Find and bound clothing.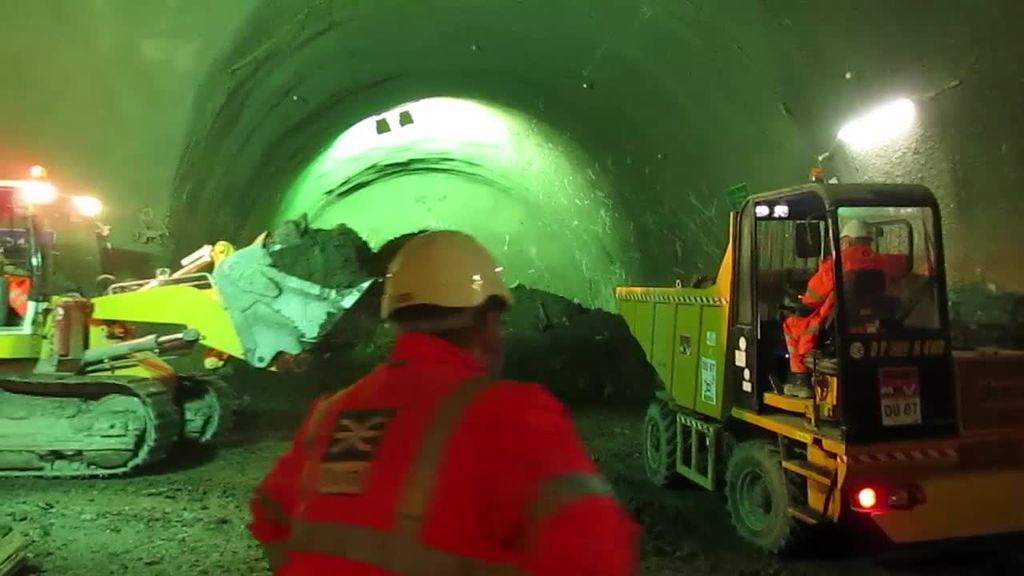
Bound: [left=257, top=310, right=610, bottom=565].
